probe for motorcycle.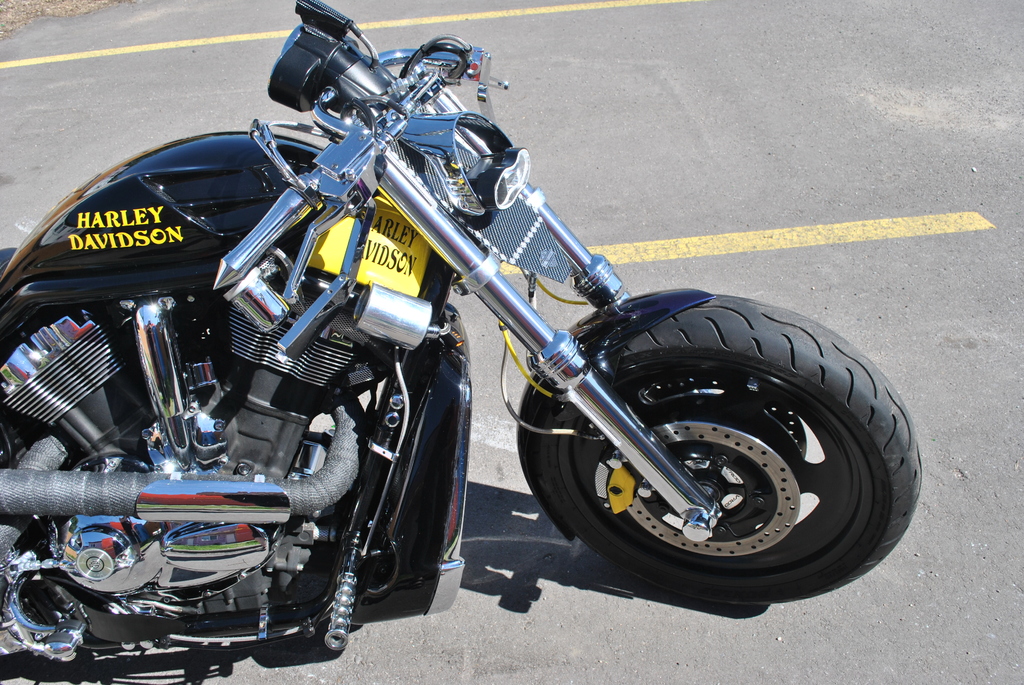
Probe result: BBox(3, 0, 852, 684).
